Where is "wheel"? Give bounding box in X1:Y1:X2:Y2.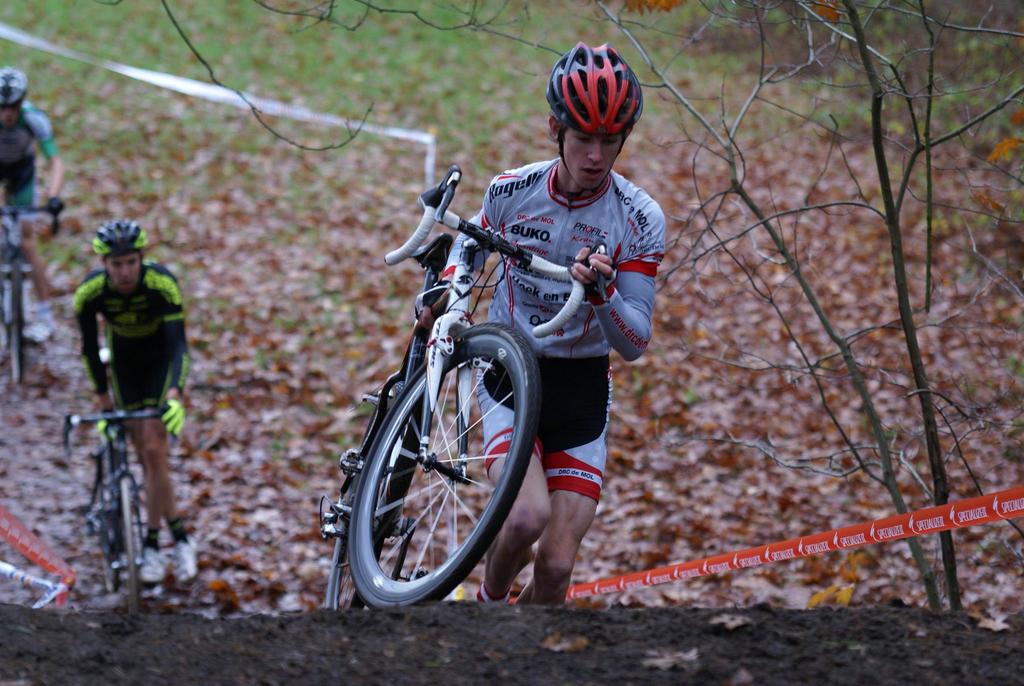
364:294:540:601.
